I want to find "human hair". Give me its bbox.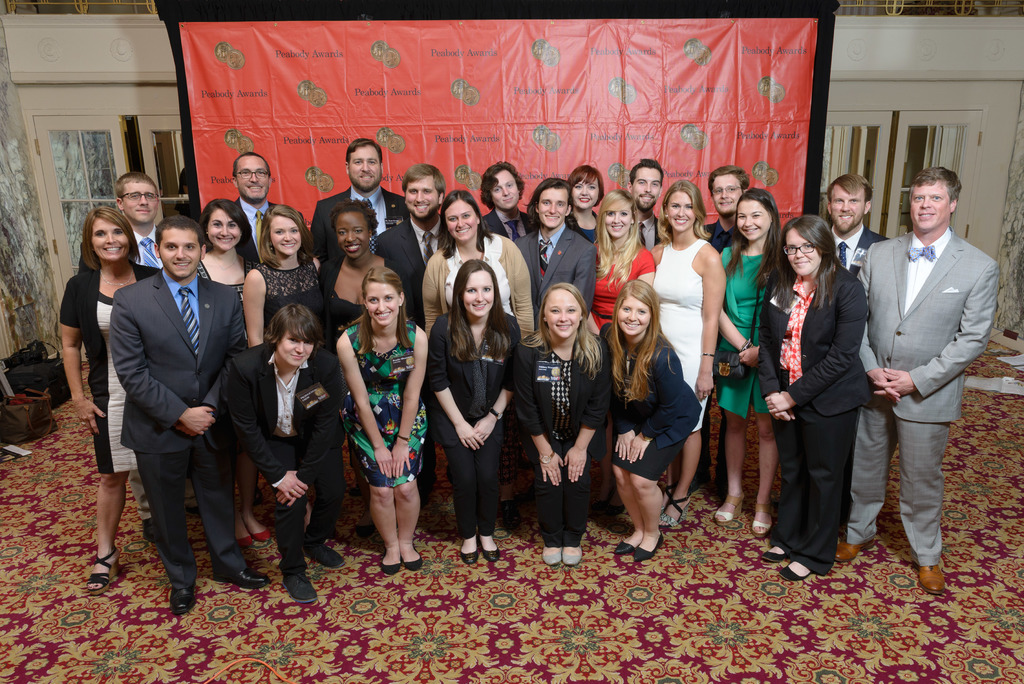
{"left": 826, "top": 173, "right": 874, "bottom": 214}.
